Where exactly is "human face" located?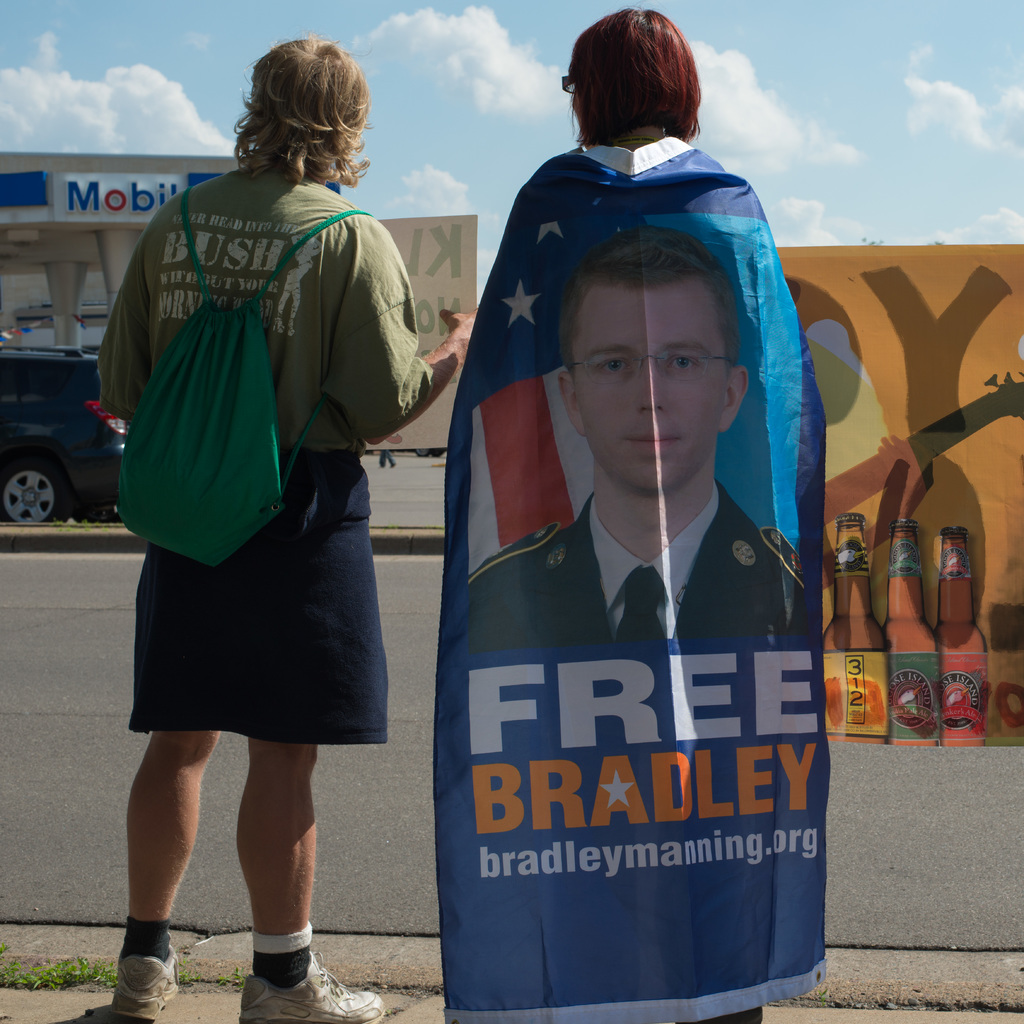
Its bounding box is (561, 284, 731, 490).
